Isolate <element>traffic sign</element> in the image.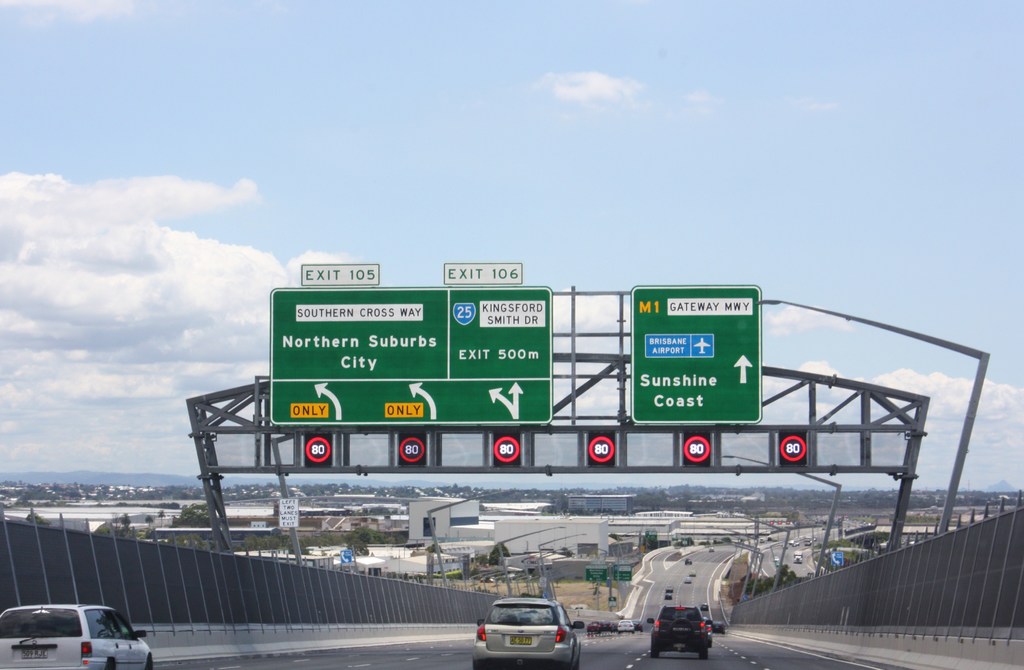
Isolated region: pyautogui.locateOnScreen(280, 501, 298, 530).
